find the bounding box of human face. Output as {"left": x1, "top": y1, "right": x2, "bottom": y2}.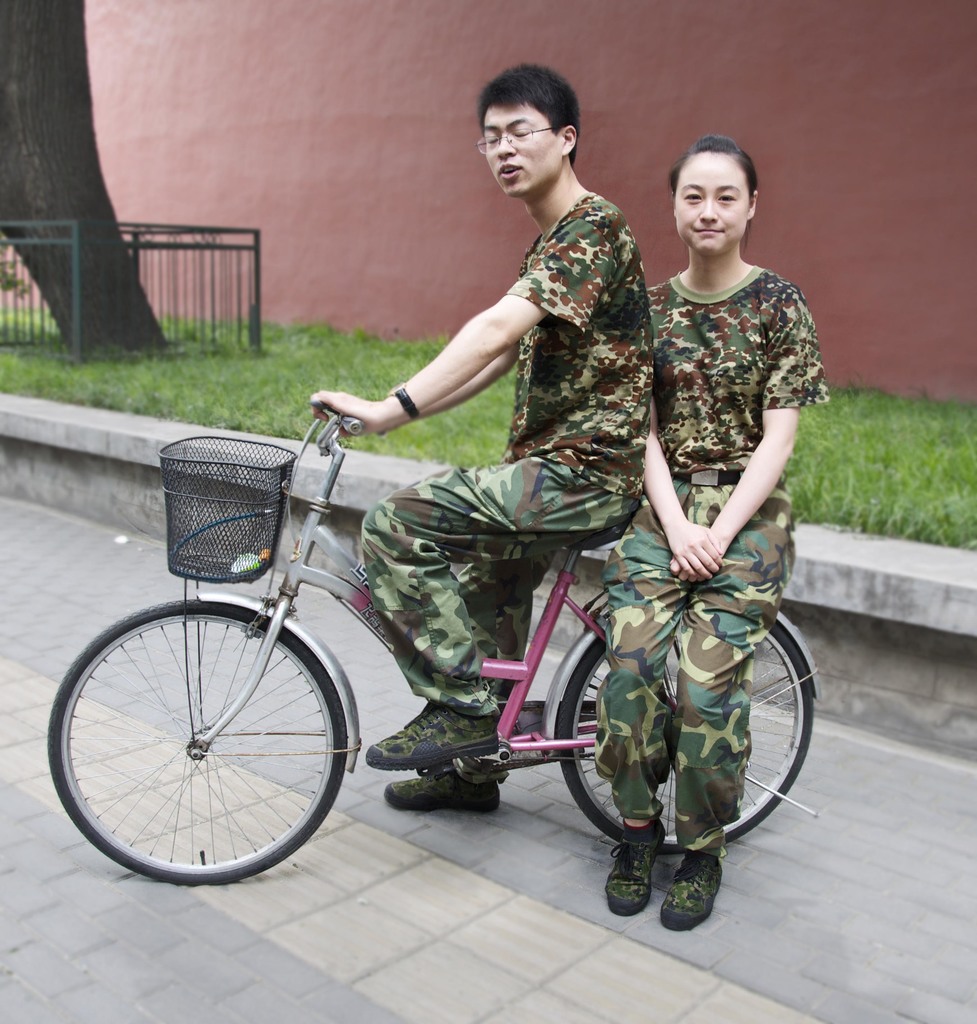
{"left": 674, "top": 150, "right": 748, "bottom": 257}.
